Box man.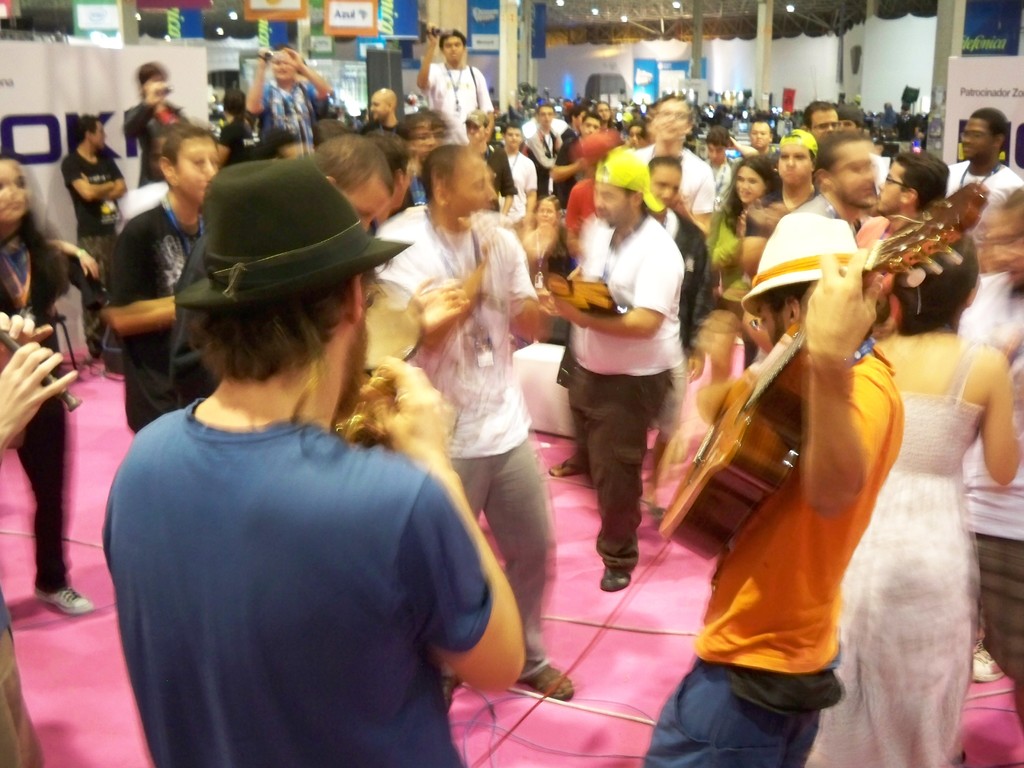
(244, 49, 334, 150).
